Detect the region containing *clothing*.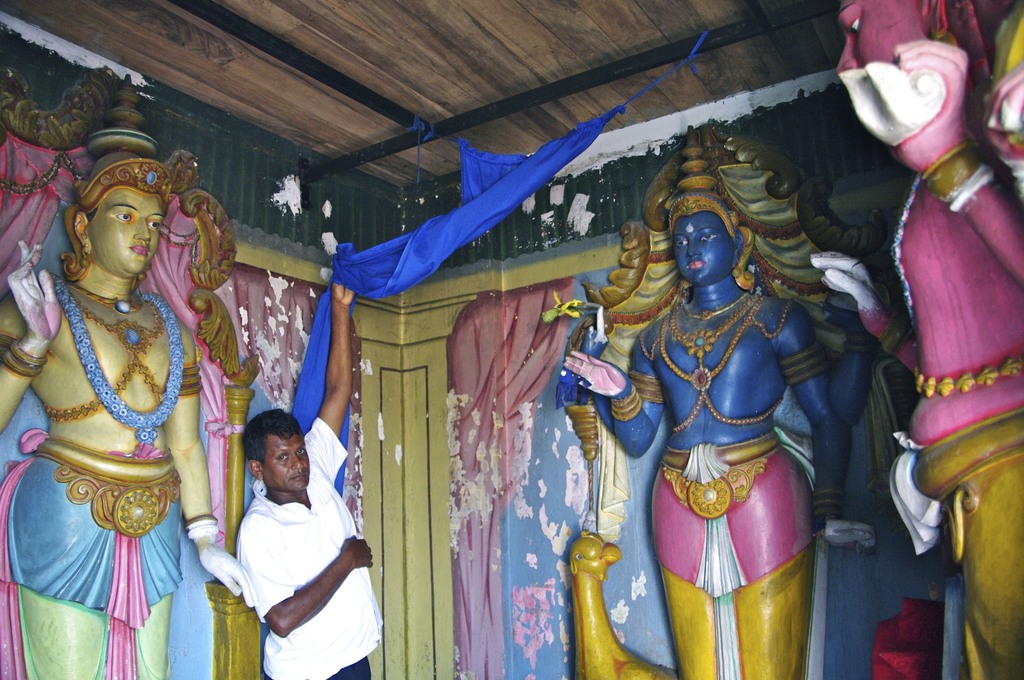
<bbox>652, 434, 813, 679</bbox>.
